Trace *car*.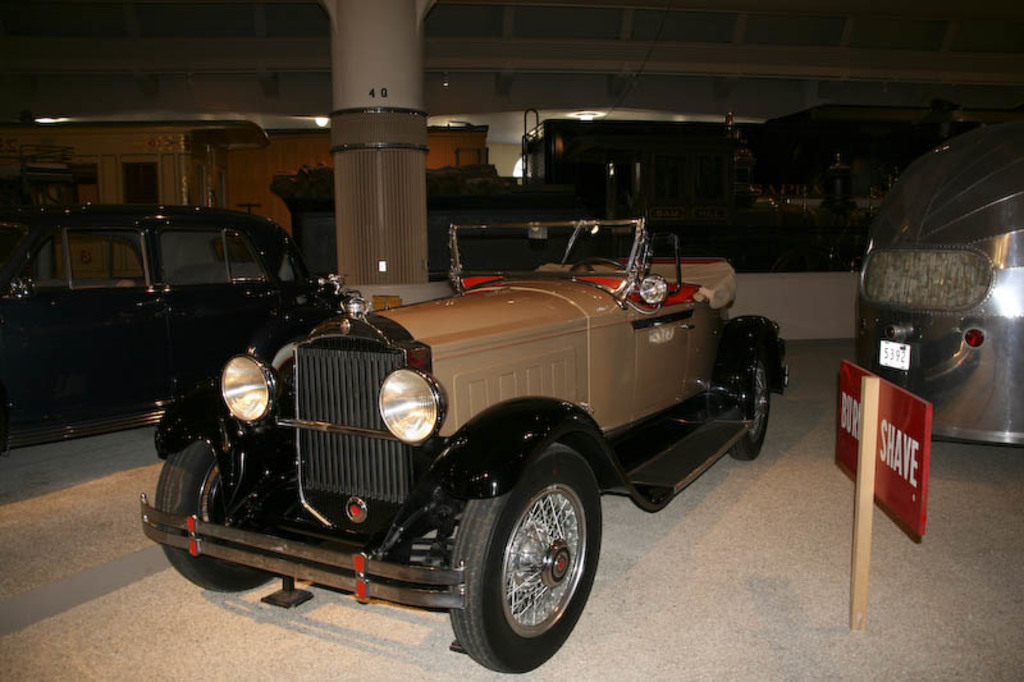
Traced to left=0, top=196, right=360, bottom=462.
